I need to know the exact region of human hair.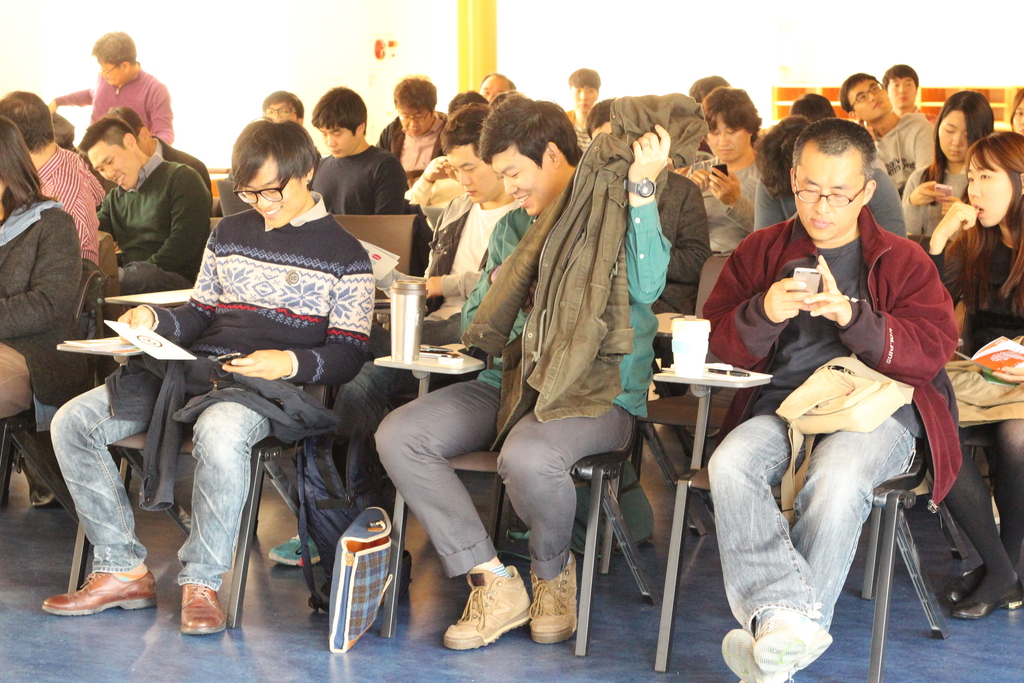
Region: {"x1": 230, "y1": 121, "x2": 324, "y2": 194}.
